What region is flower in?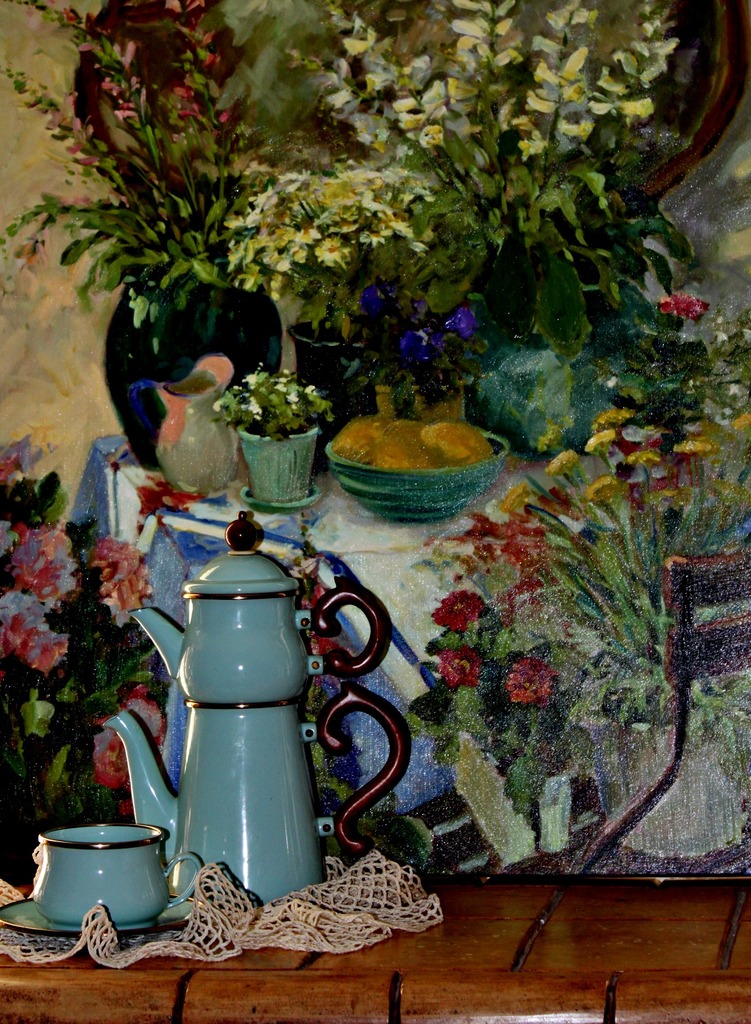
x1=394, y1=328, x2=436, y2=363.
